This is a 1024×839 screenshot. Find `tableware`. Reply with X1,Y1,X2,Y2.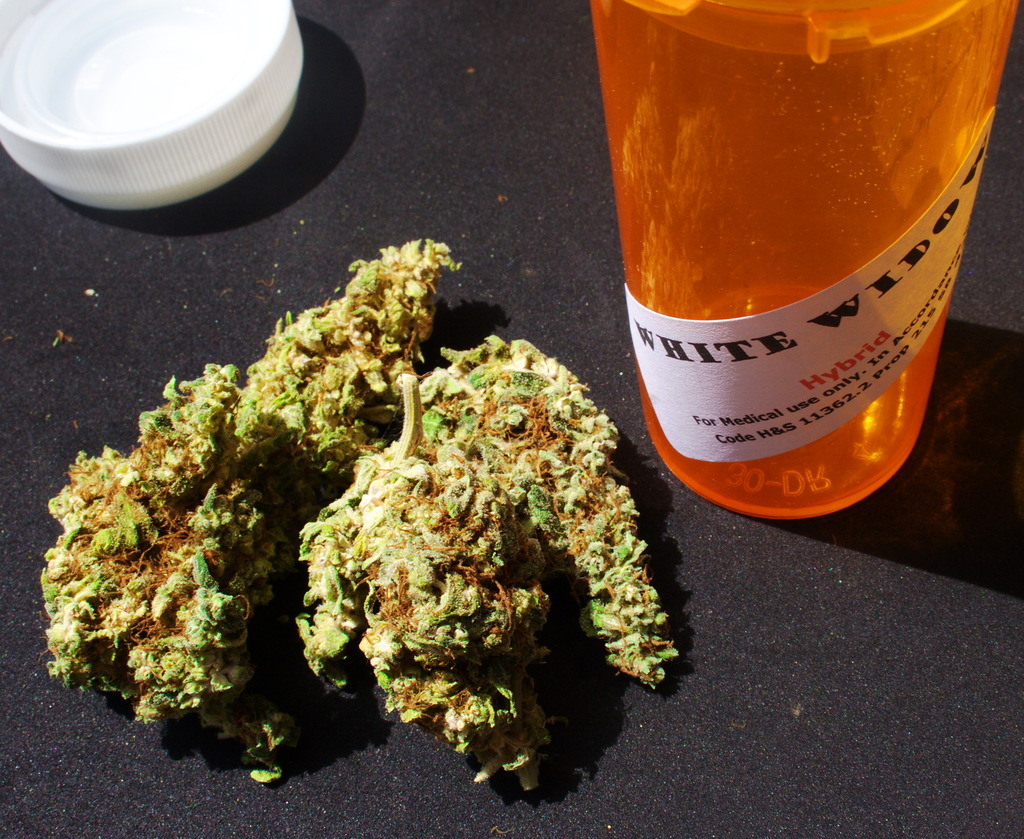
590,0,1022,522.
